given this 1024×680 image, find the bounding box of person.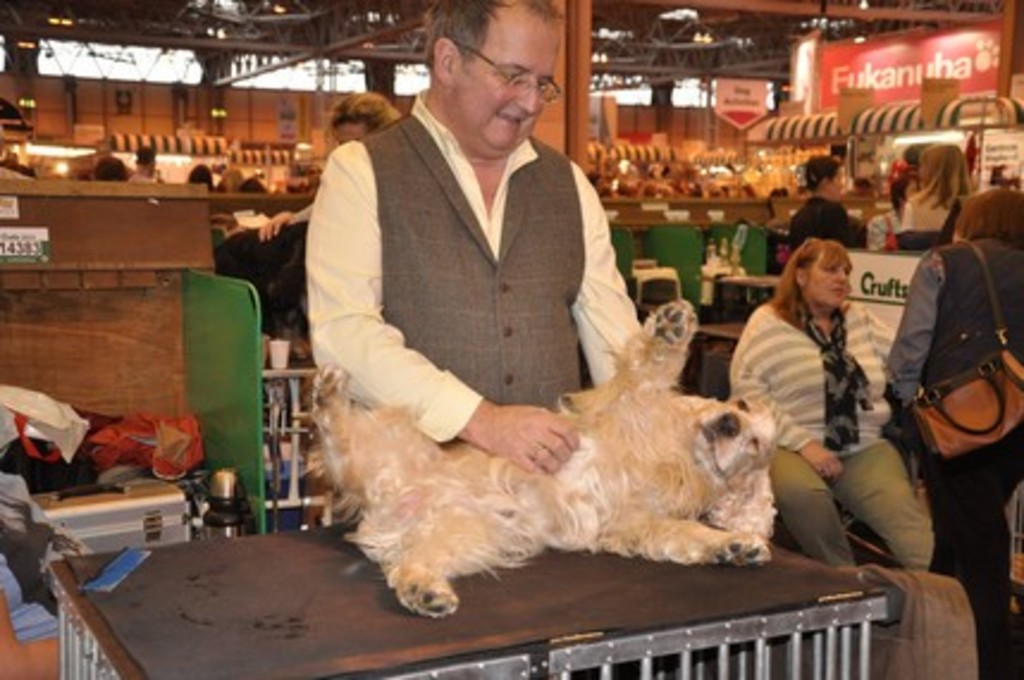
box(886, 188, 1022, 668).
